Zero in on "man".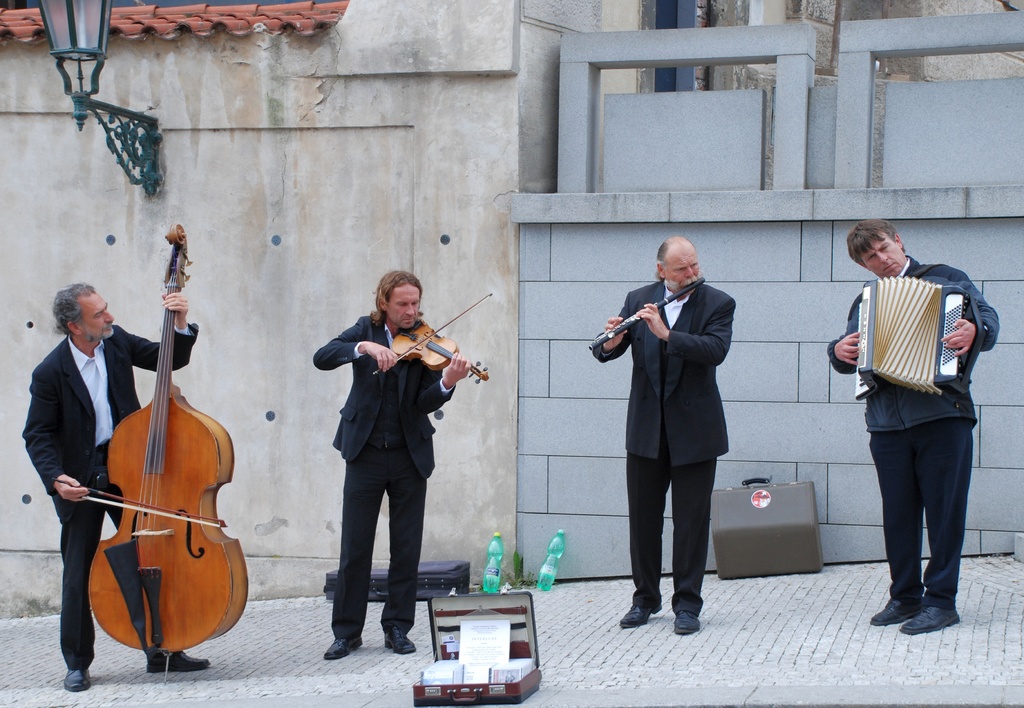
Zeroed in: <region>20, 277, 206, 694</region>.
